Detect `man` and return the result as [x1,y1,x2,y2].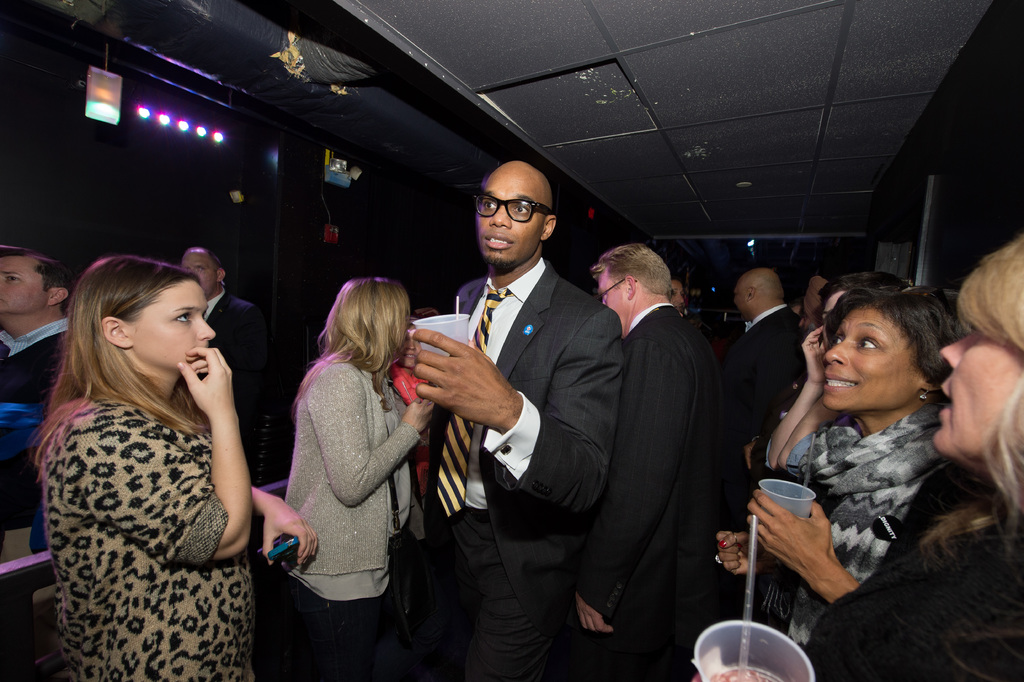
[586,247,725,681].
